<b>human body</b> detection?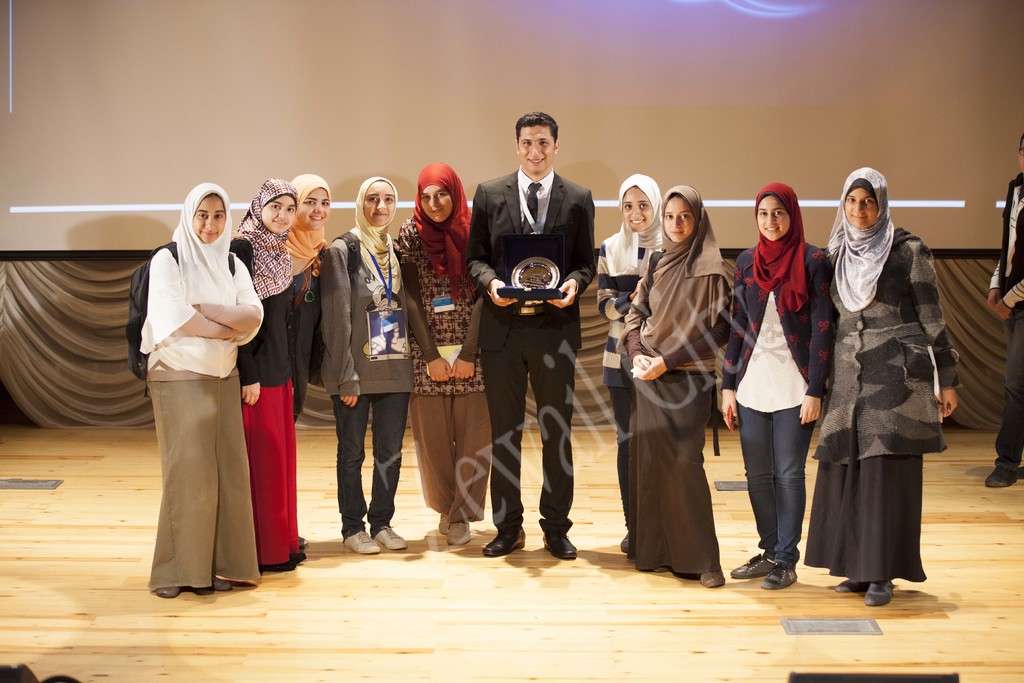
<box>988,174,1023,492</box>
